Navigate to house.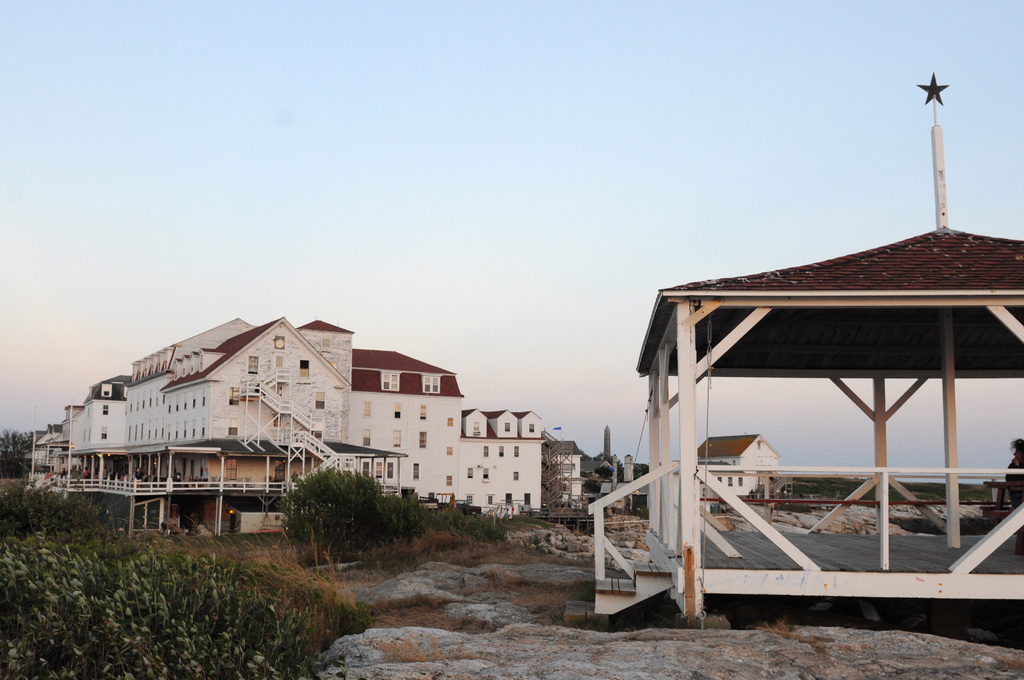
Navigation target: {"left": 345, "top": 348, "right": 547, "bottom": 519}.
